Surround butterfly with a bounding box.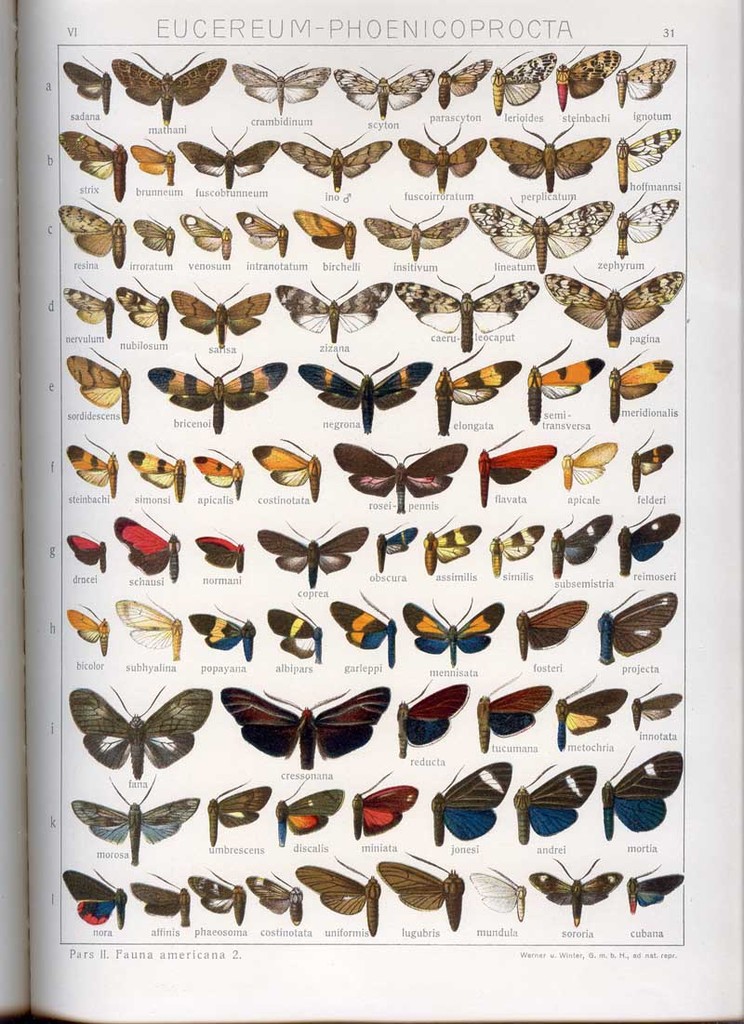
<box>246,871,300,928</box>.
